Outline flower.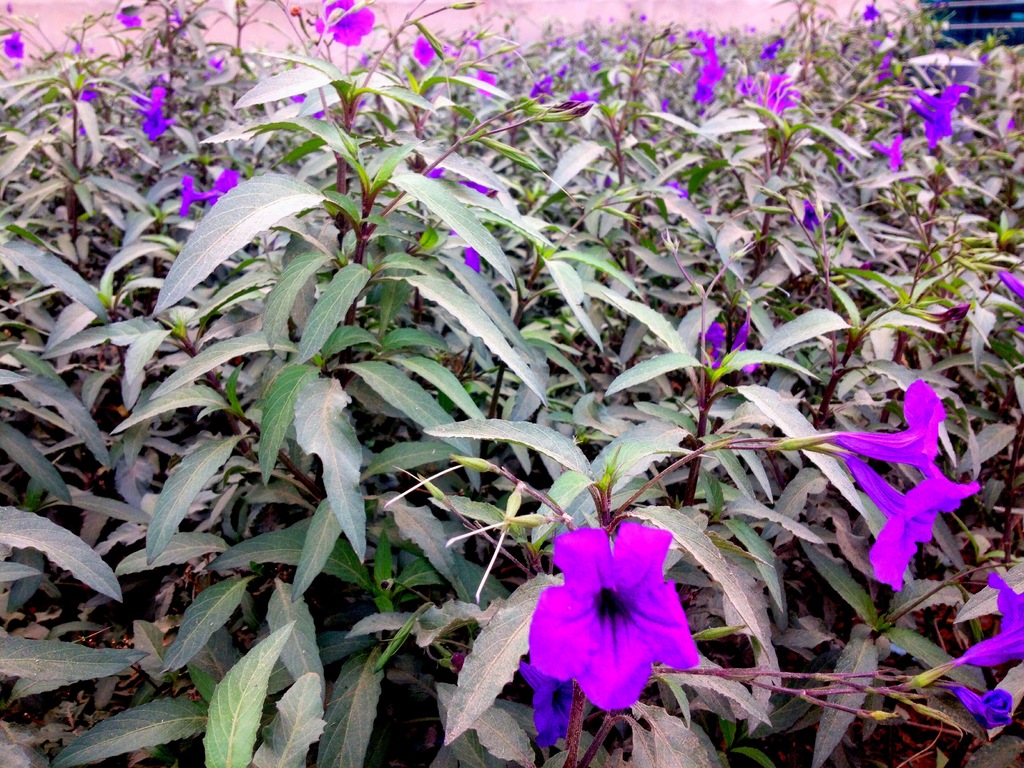
Outline: x1=179 y1=175 x2=214 y2=221.
